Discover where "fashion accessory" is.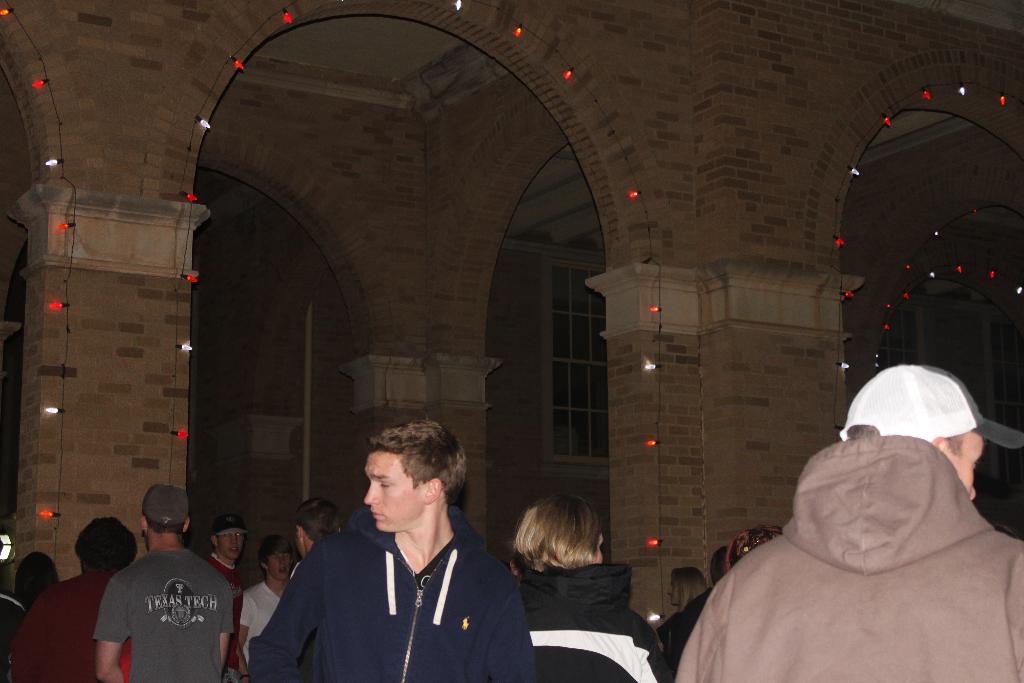
Discovered at [left=840, top=364, right=1023, bottom=448].
